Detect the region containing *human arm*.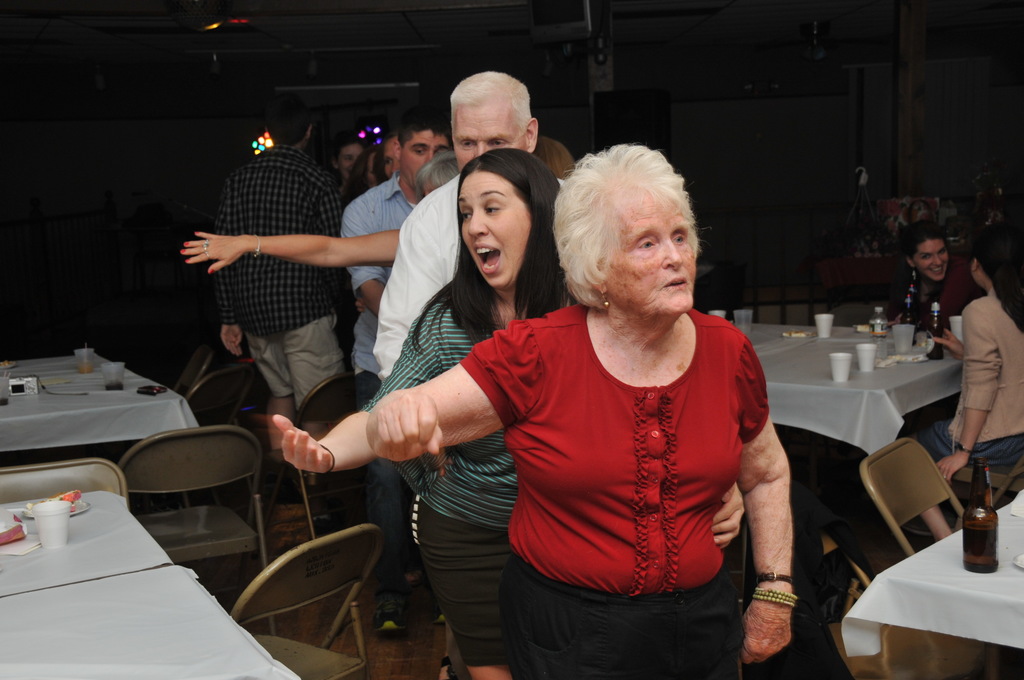
(353, 191, 407, 327).
